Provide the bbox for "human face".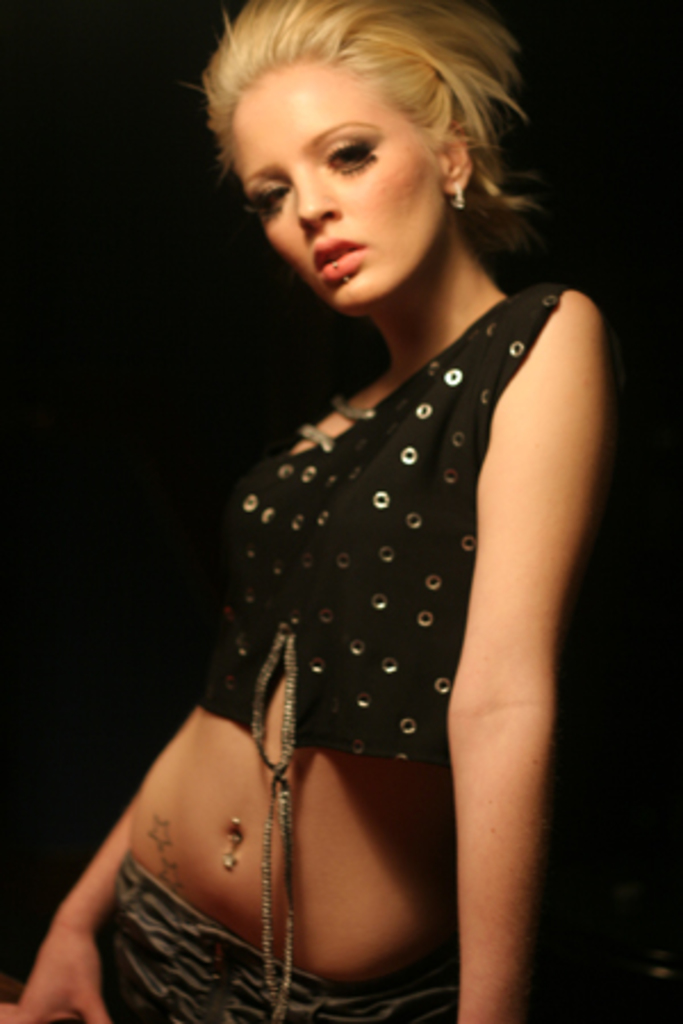
(x1=228, y1=55, x2=451, y2=314).
